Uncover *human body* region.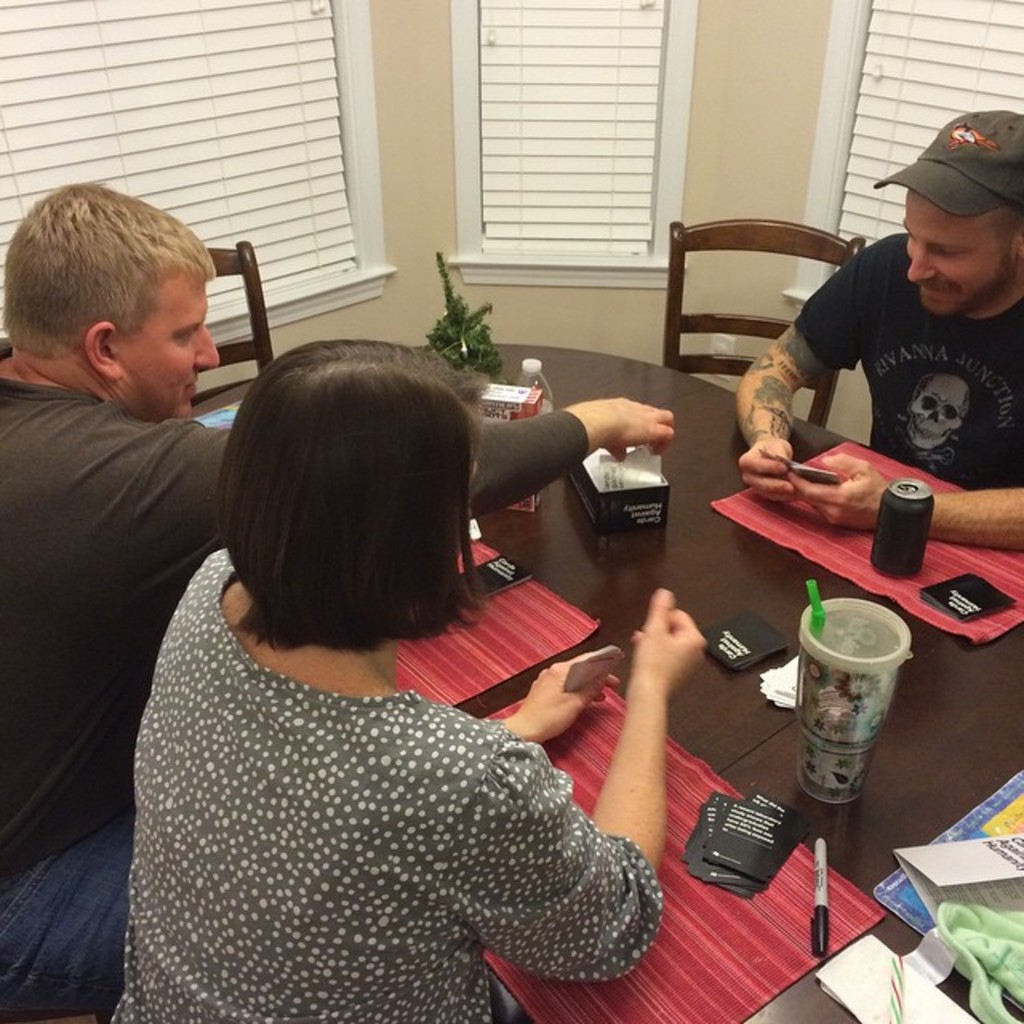
Uncovered: bbox=[134, 339, 707, 1022].
